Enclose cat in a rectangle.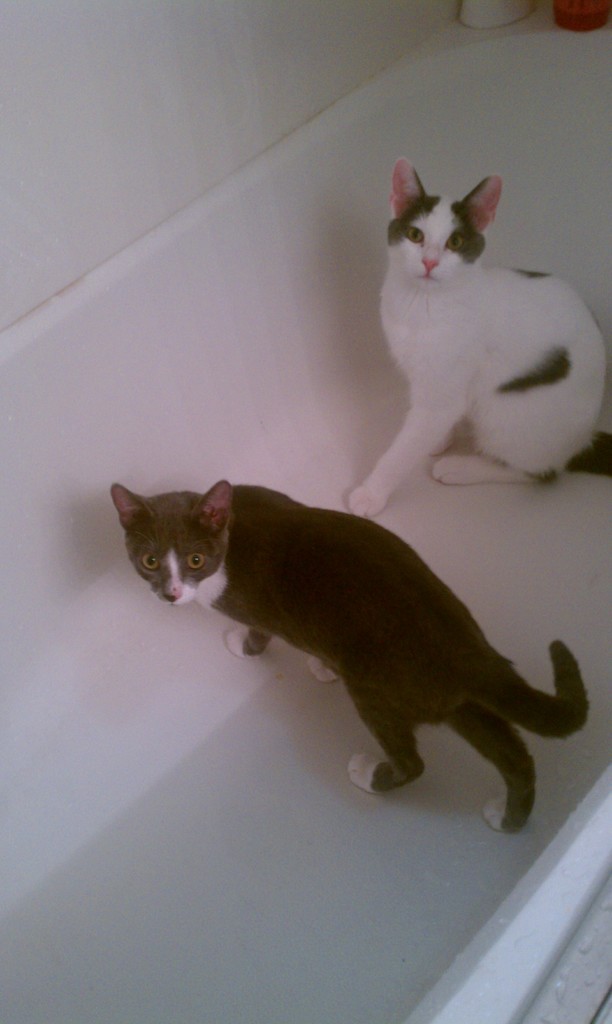
{"left": 355, "top": 155, "right": 611, "bottom": 507}.
